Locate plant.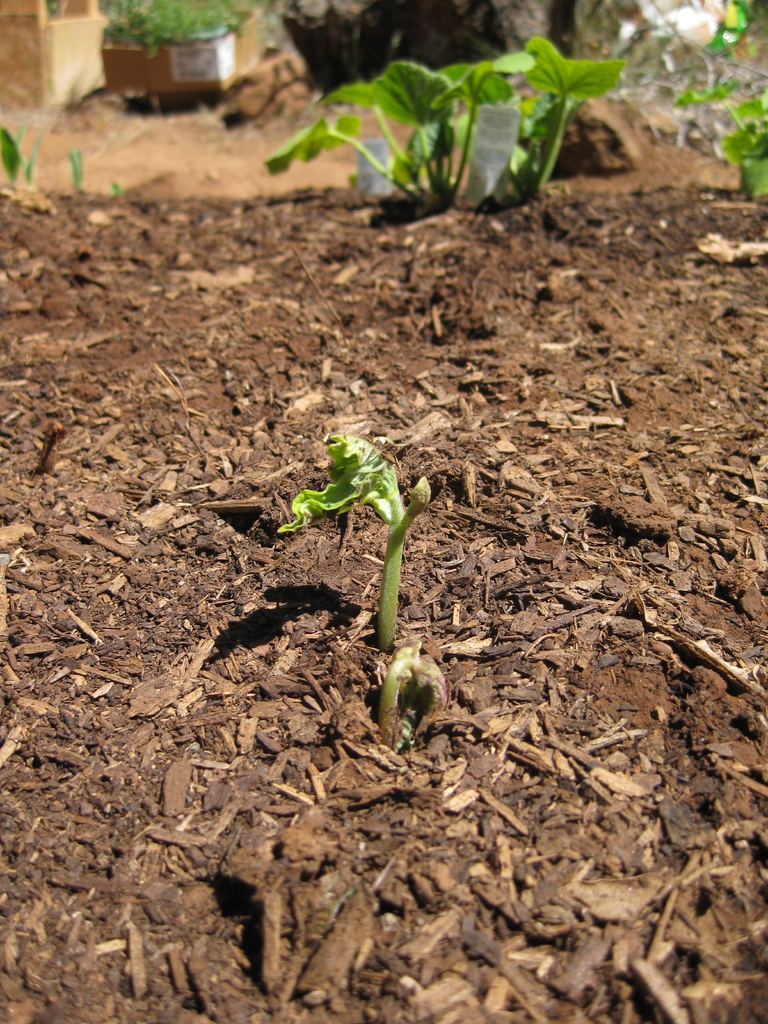
Bounding box: BBox(93, 0, 265, 40).
